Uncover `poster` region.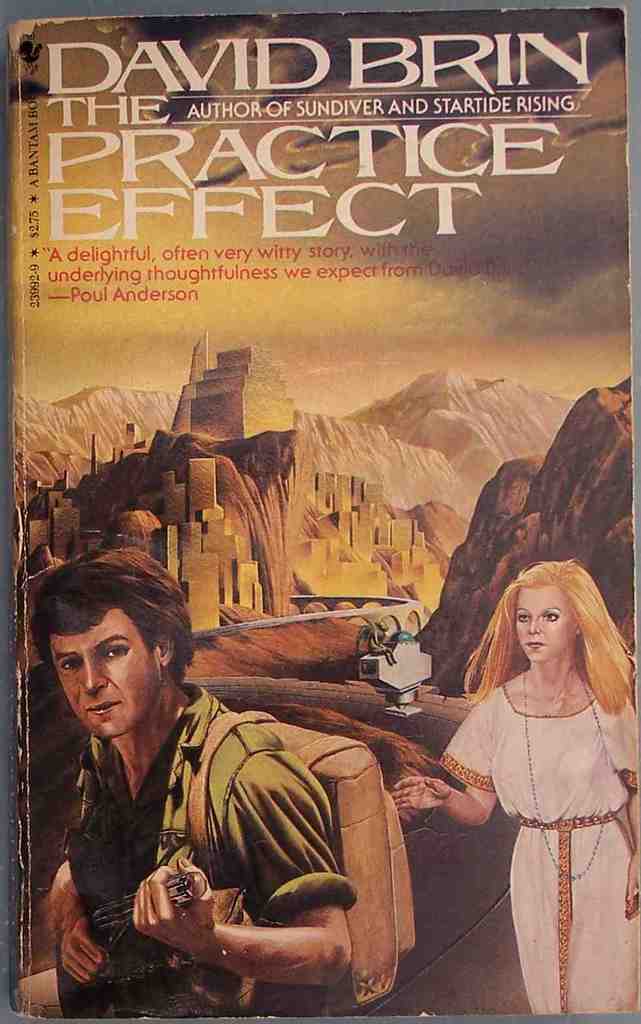
Uncovered: (0,0,640,1023).
